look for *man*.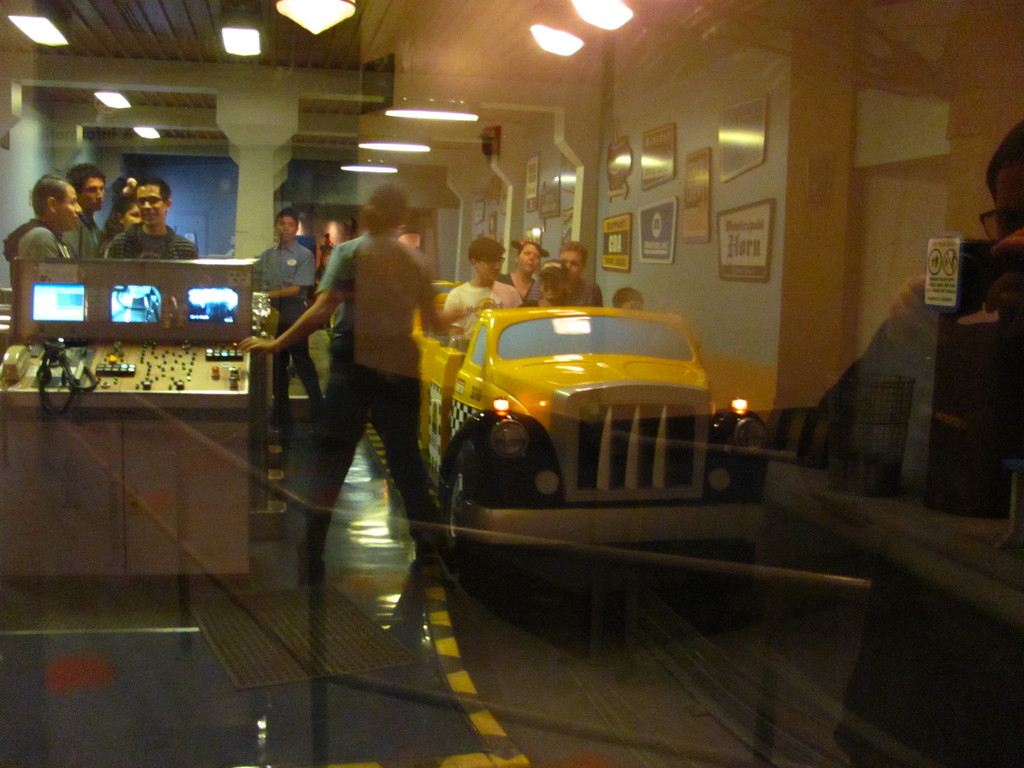
Found: (x1=554, y1=244, x2=600, y2=314).
